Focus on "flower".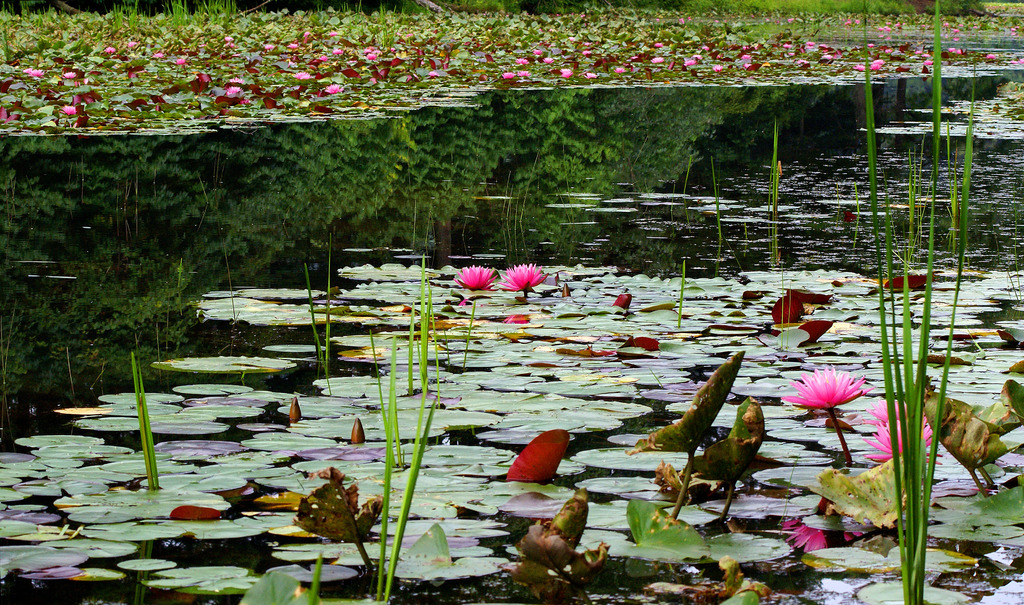
Focused at left=17, top=0, right=1023, bottom=85.
